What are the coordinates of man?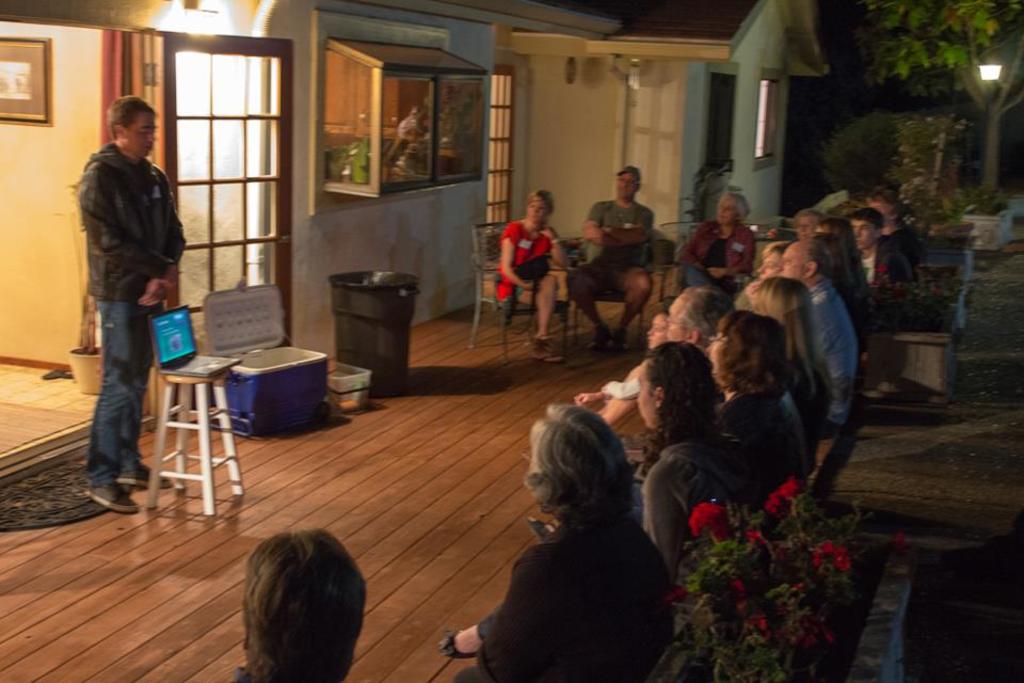
box(62, 94, 195, 506).
